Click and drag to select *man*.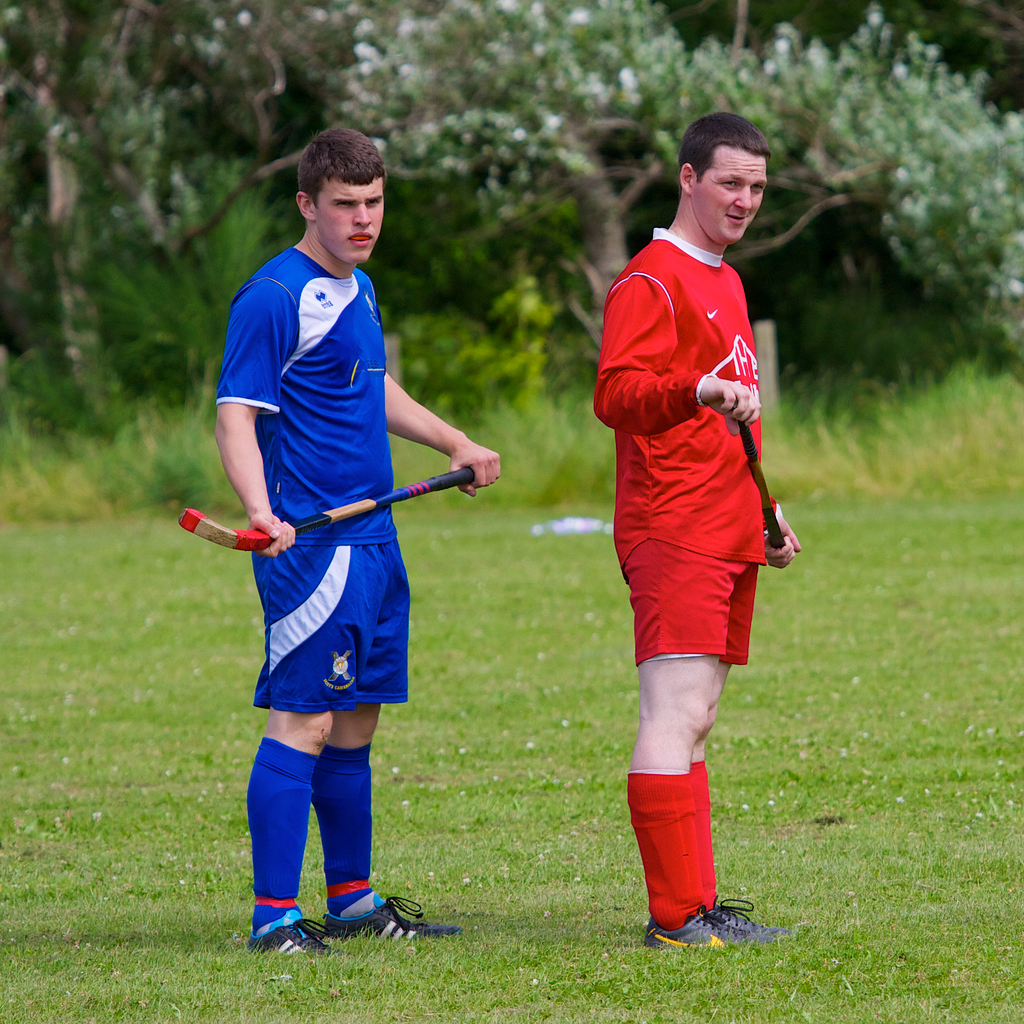
Selection: select_region(216, 128, 501, 956).
